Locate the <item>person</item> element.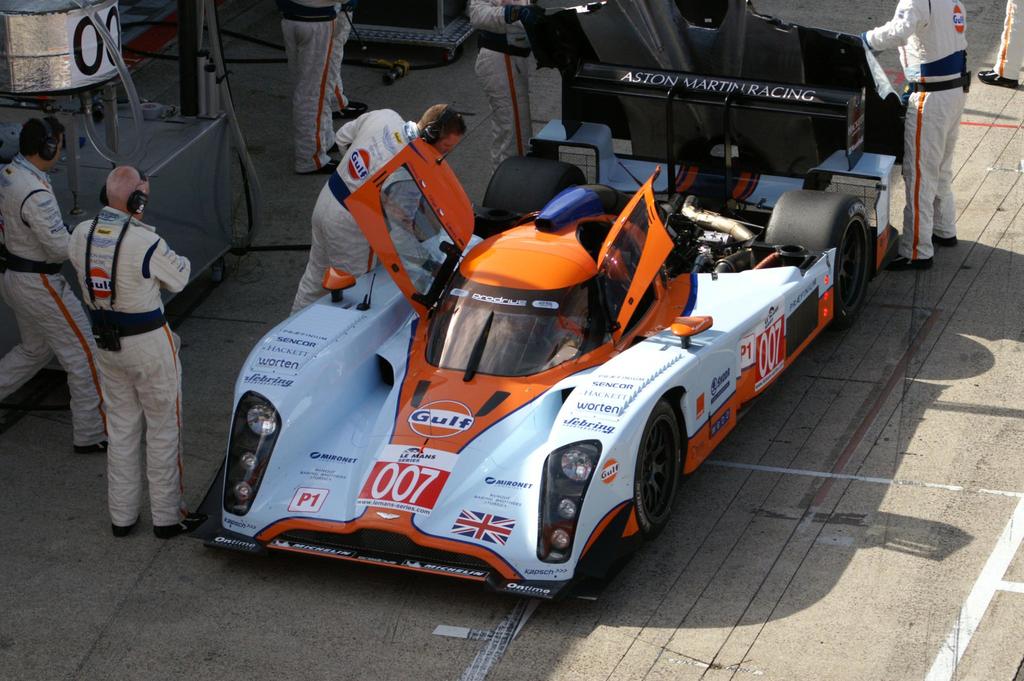
Element bbox: bbox(65, 164, 203, 533).
